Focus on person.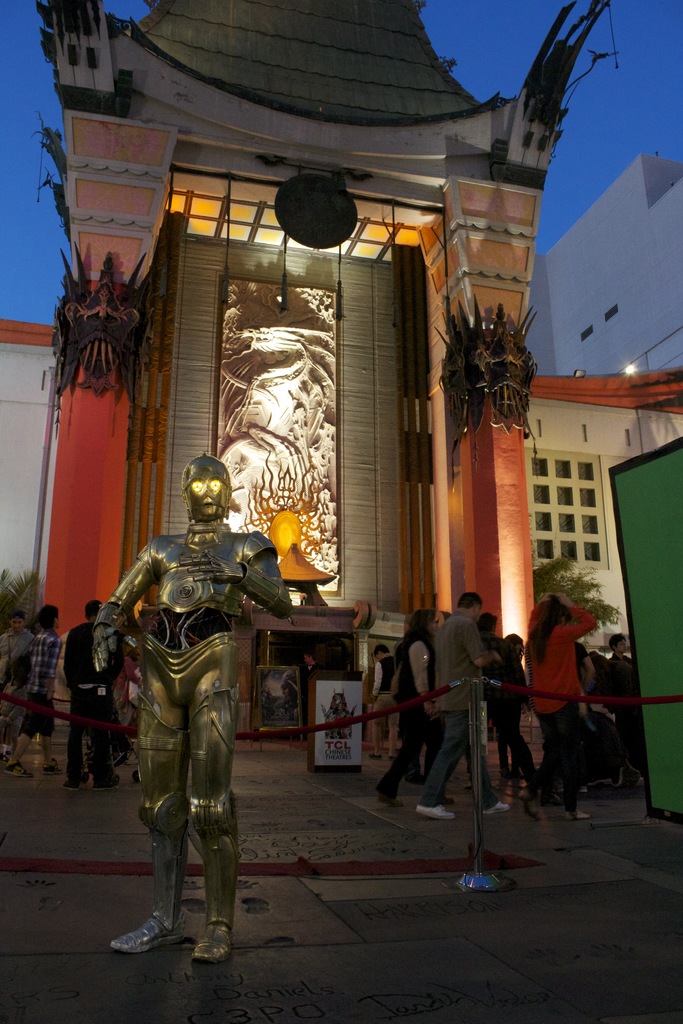
Focused at bbox=(532, 595, 601, 819).
